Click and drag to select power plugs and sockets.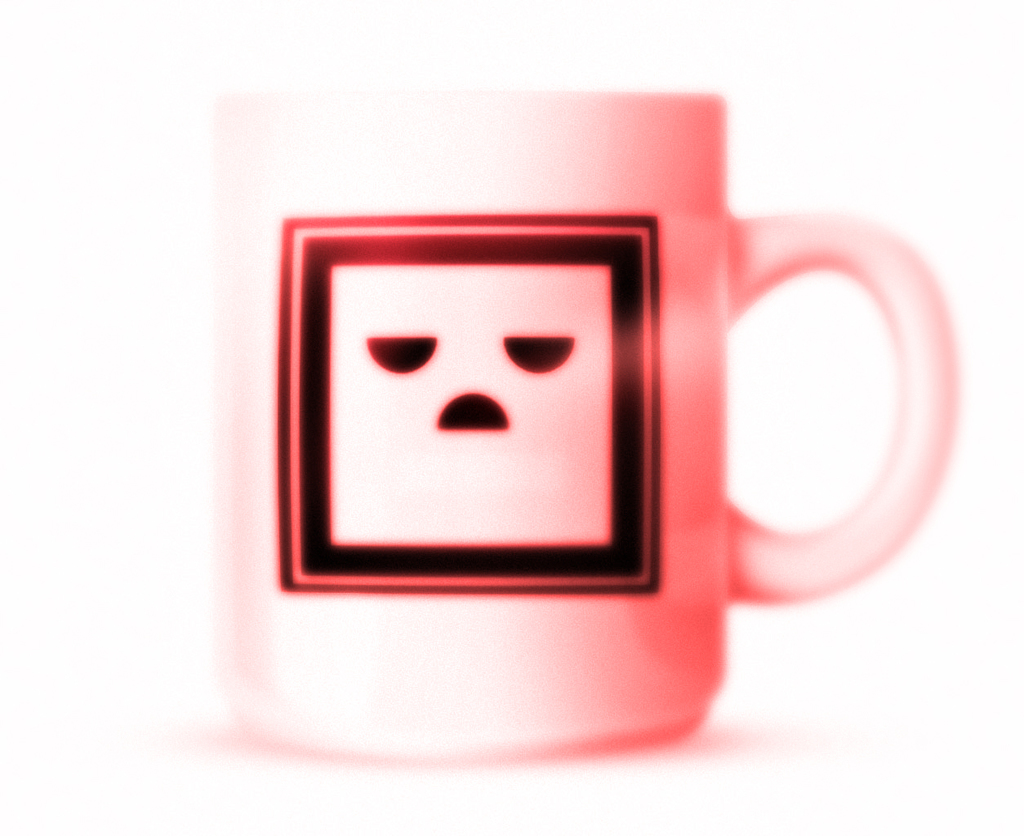
Selection: [283, 208, 652, 591].
